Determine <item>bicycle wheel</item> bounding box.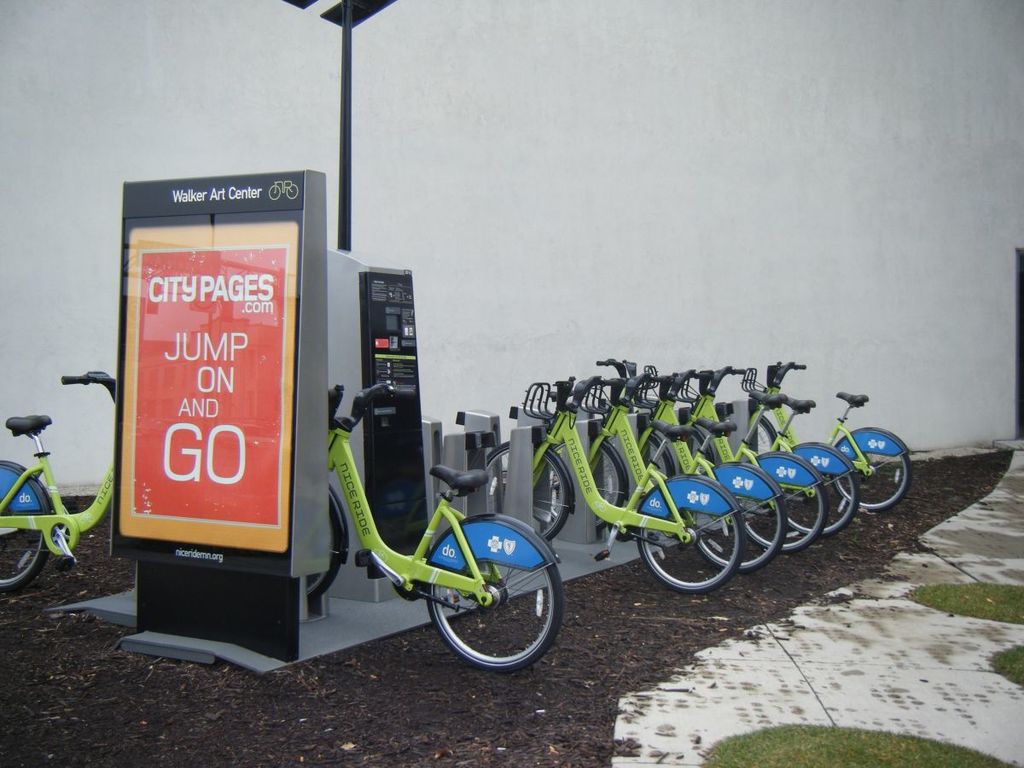
Determined: BBox(829, 450, 915, 515).
